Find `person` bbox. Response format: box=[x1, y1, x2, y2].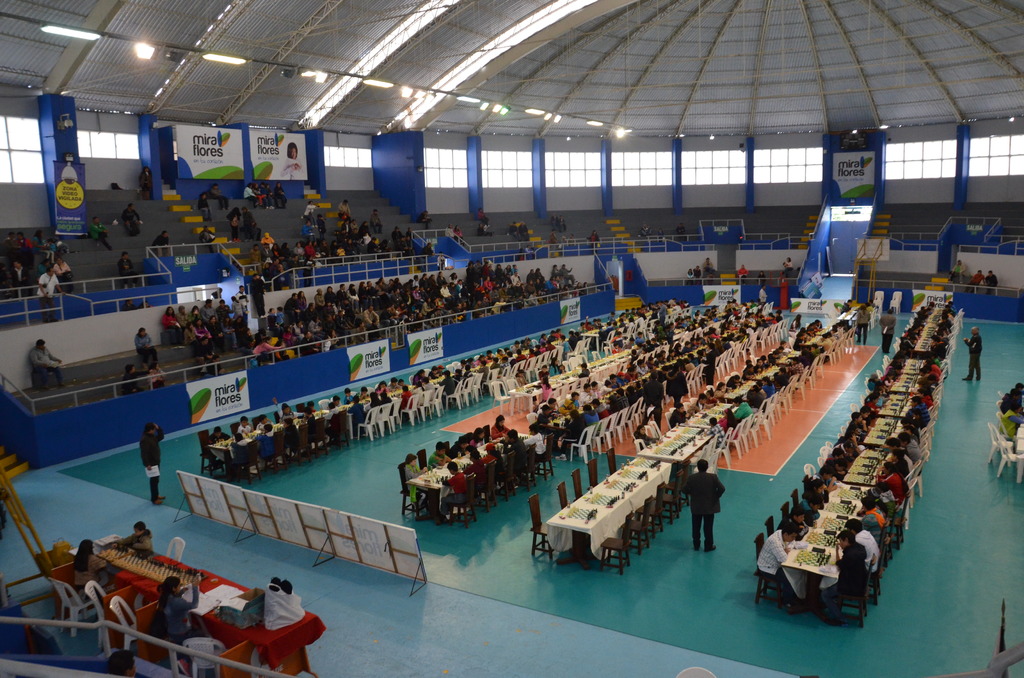
box=[477, 223, 485, 233].
